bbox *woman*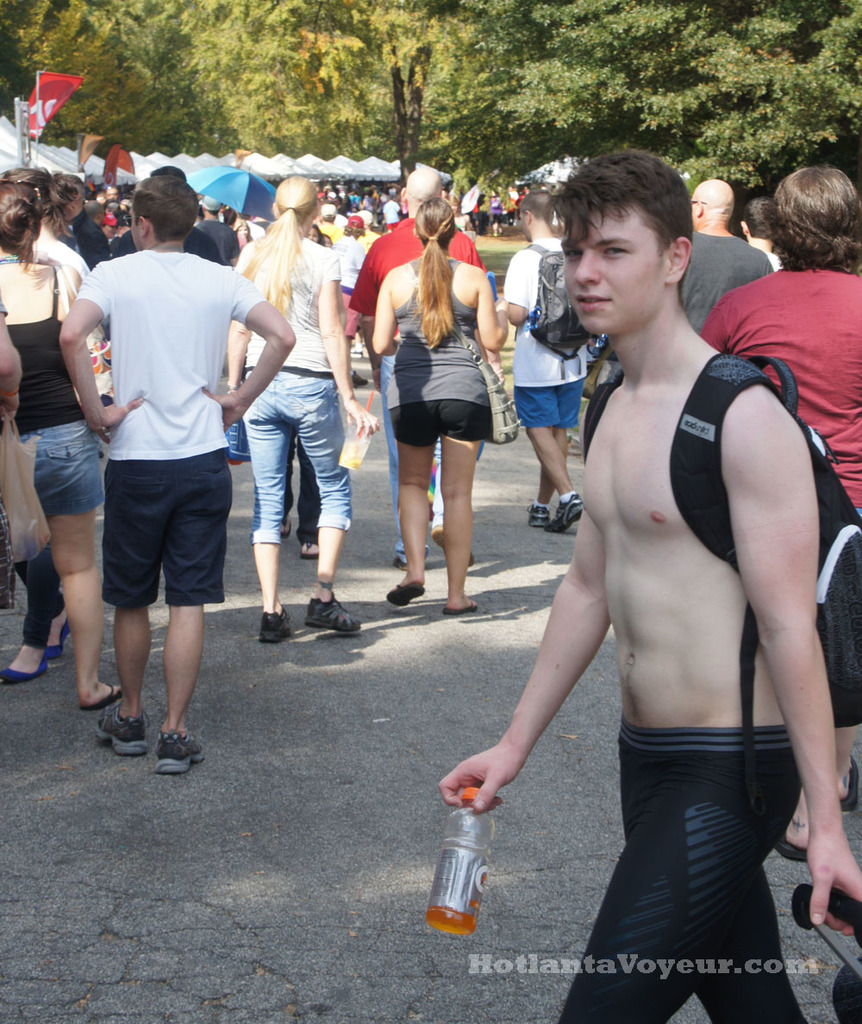
0 182 120 709
